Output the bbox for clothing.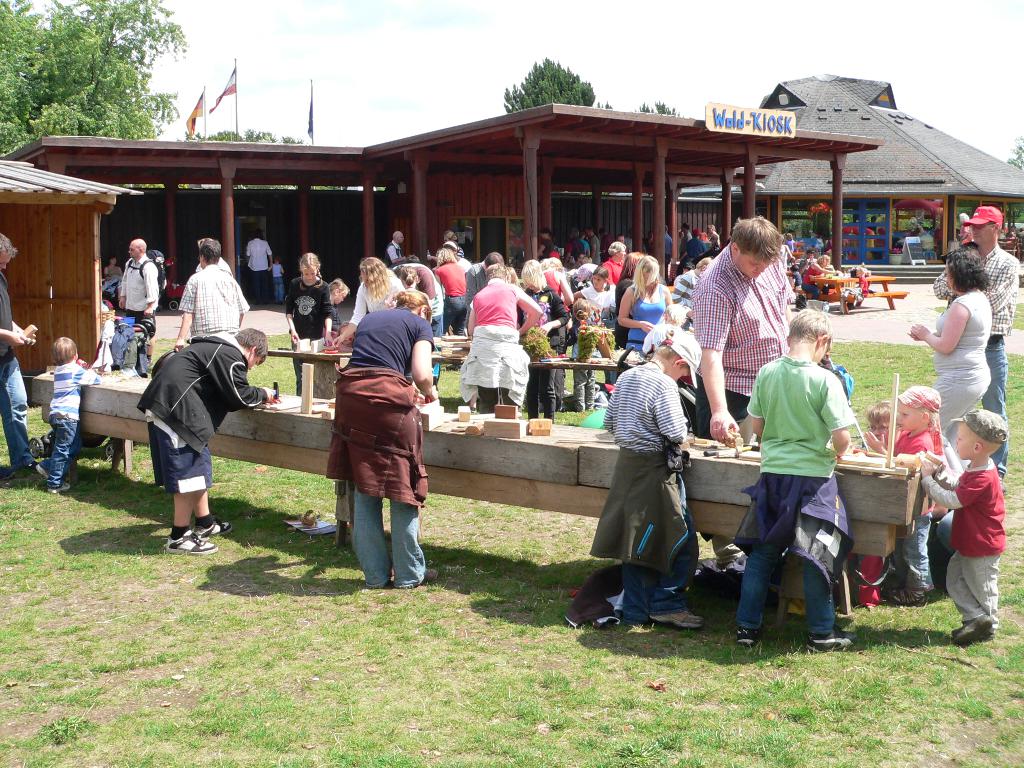
537,237,558,260.
